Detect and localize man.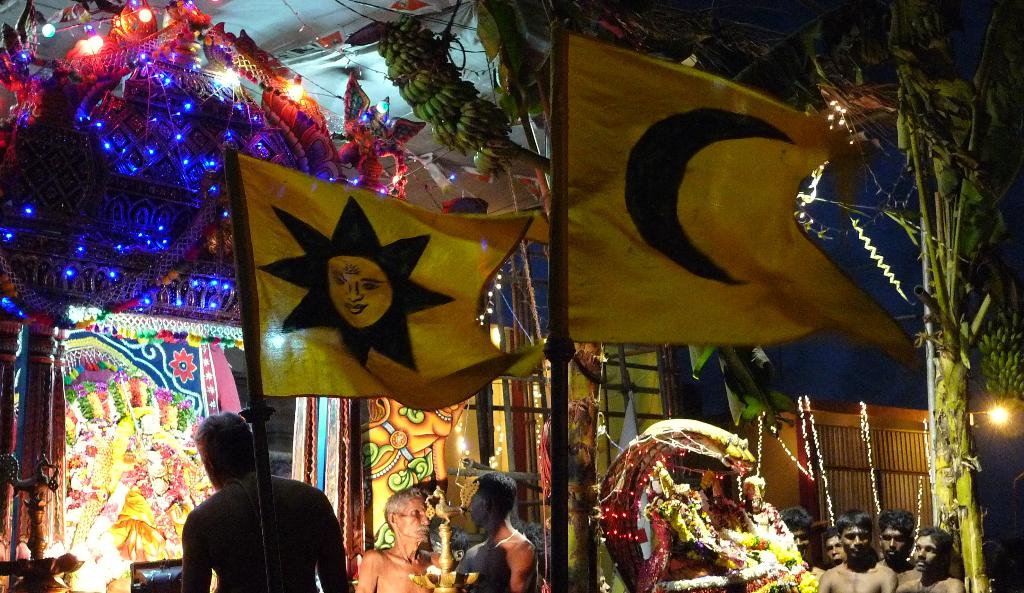
Localized at 779 504 971 592.
